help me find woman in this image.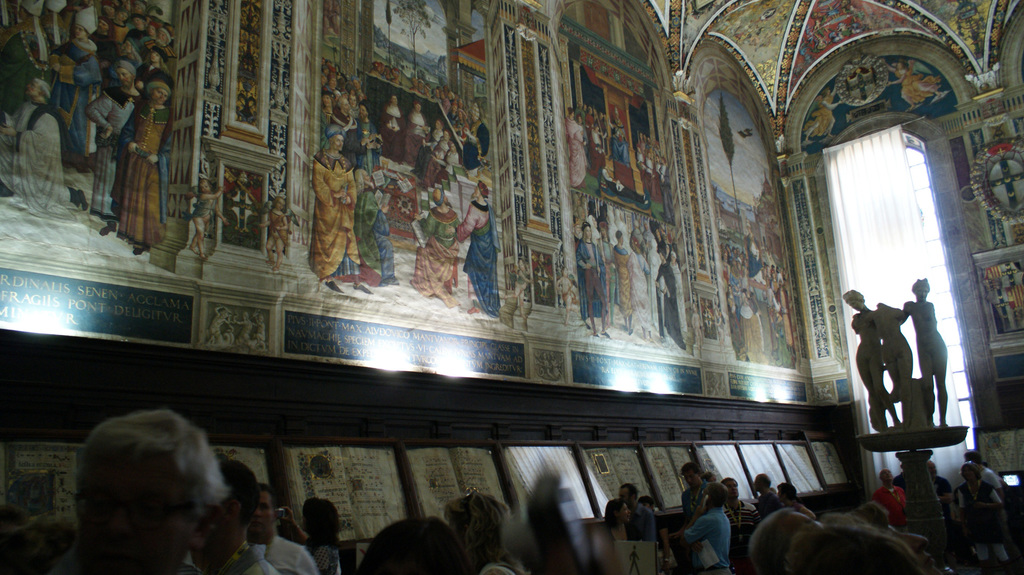
Found it: locate(575, 219, 610, 333).
